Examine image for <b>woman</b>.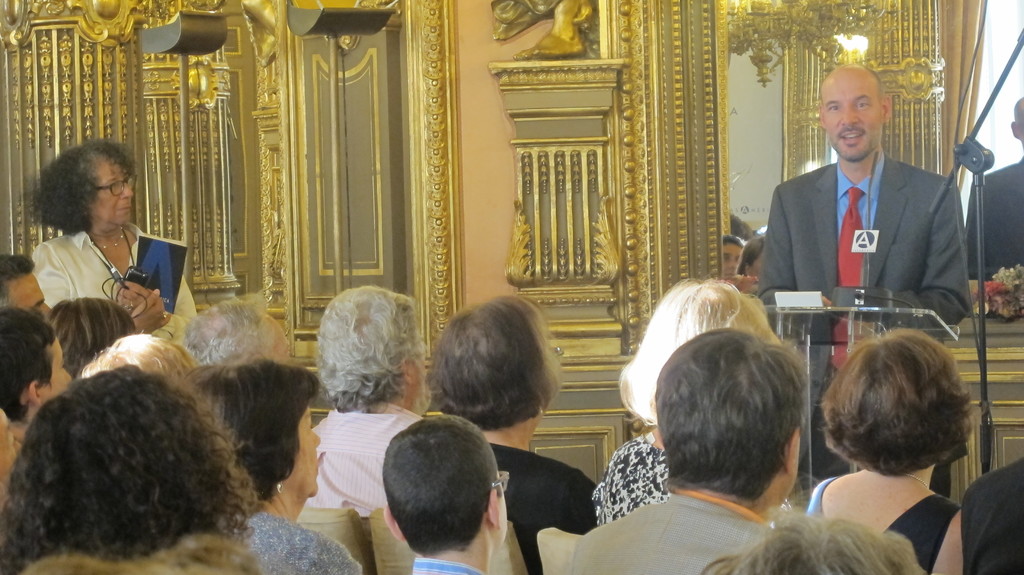
Examination result: x1=806 y1=324 x2=966 y2=574.
